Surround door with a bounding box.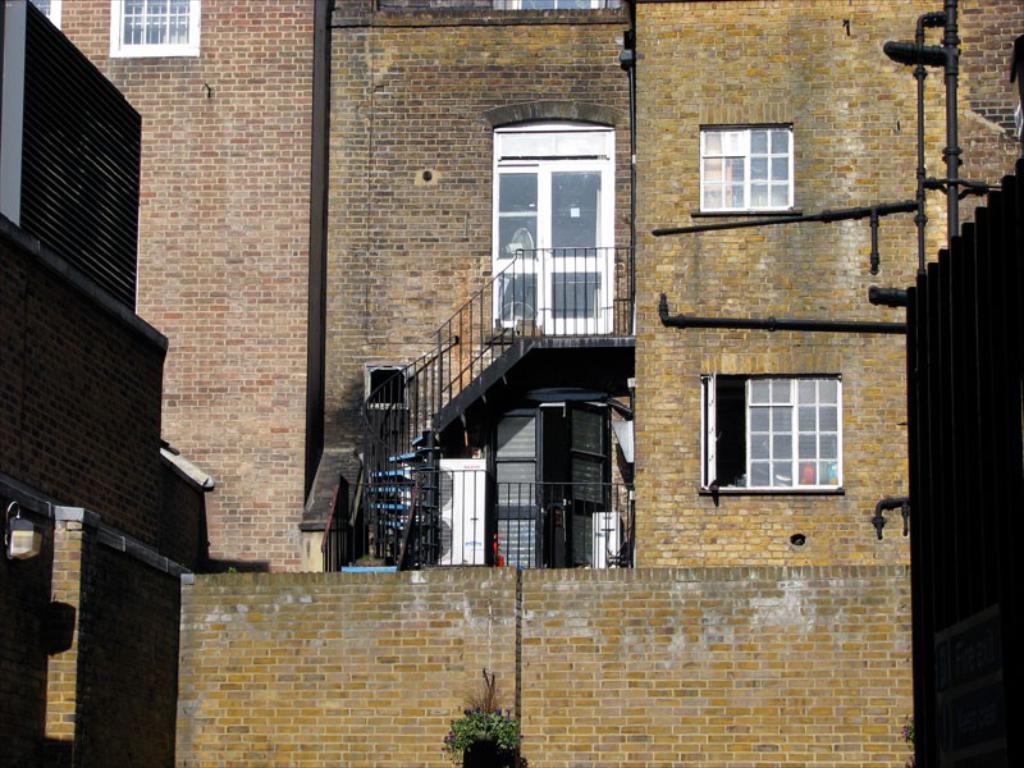
locate(489, 119, 612, 337).
